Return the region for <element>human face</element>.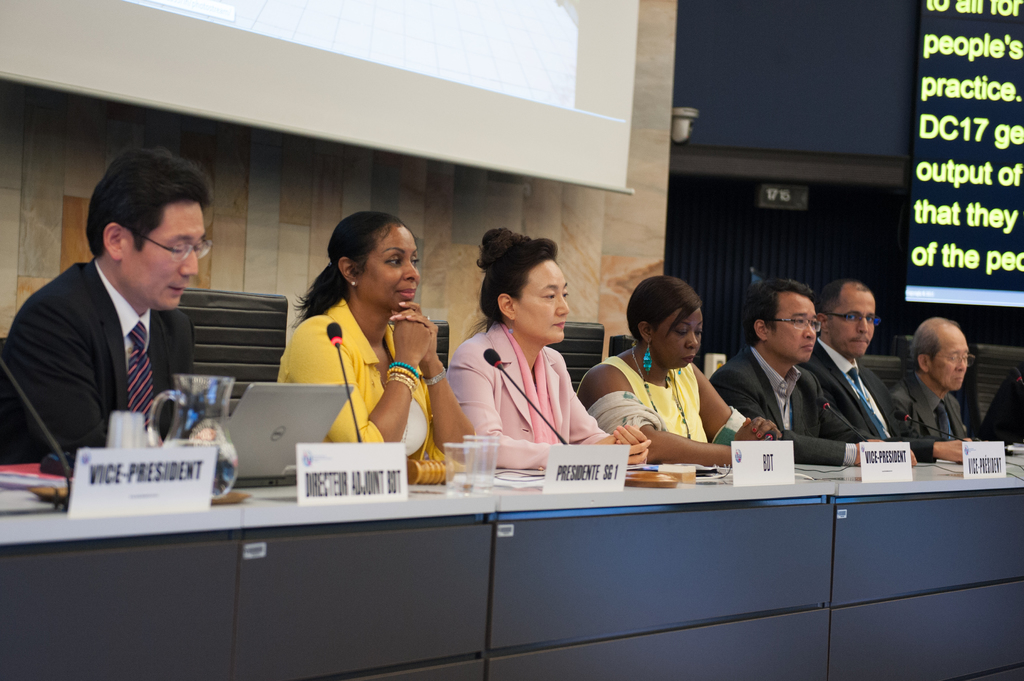
detection(521, 261, 569, 348).
